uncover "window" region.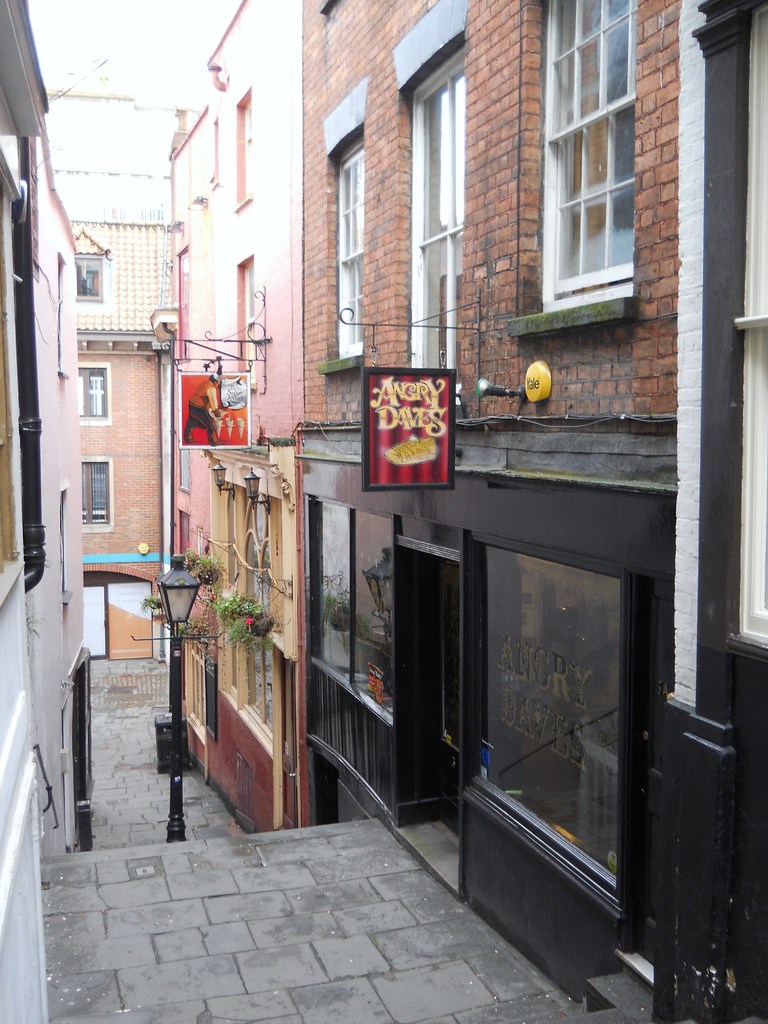
Uncovered: <bbox>173, 246, 194, 357</bbox>.
